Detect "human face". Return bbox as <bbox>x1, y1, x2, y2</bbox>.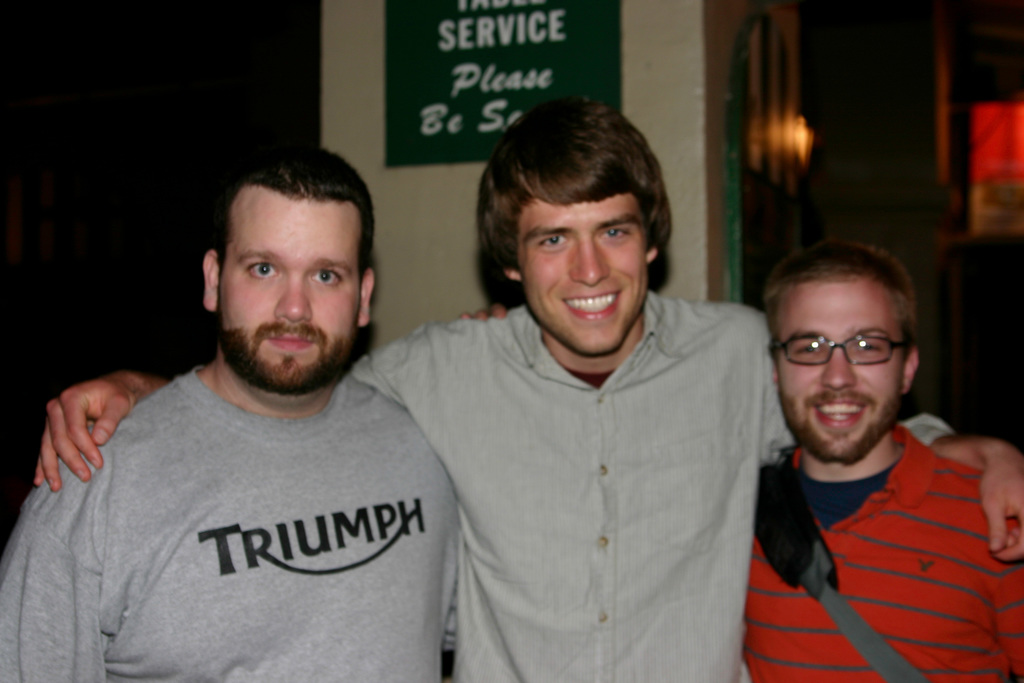
<bbox>777, 273, 903, 465</bbox>.
